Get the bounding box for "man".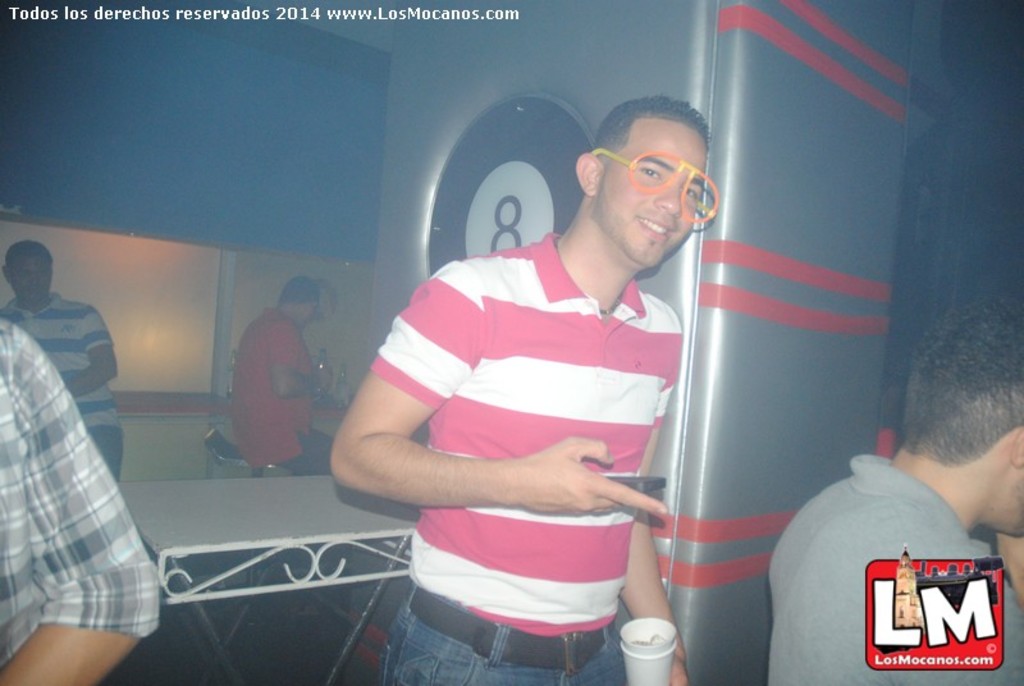
333/91/719/685.
